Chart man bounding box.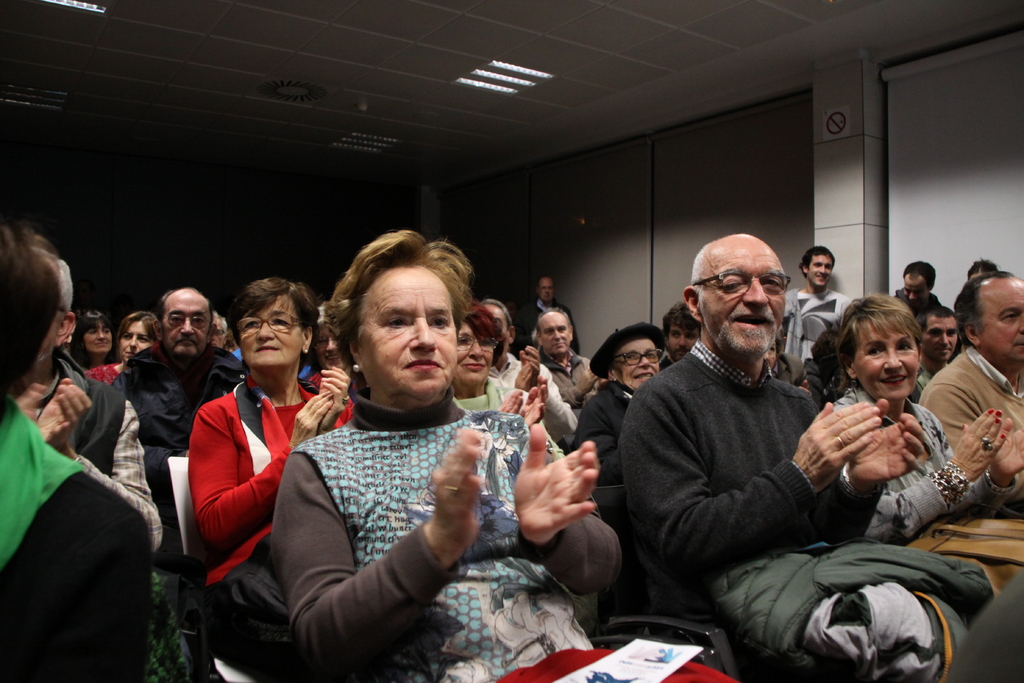
Charted: l=529, t=306, r=600, b=419.
